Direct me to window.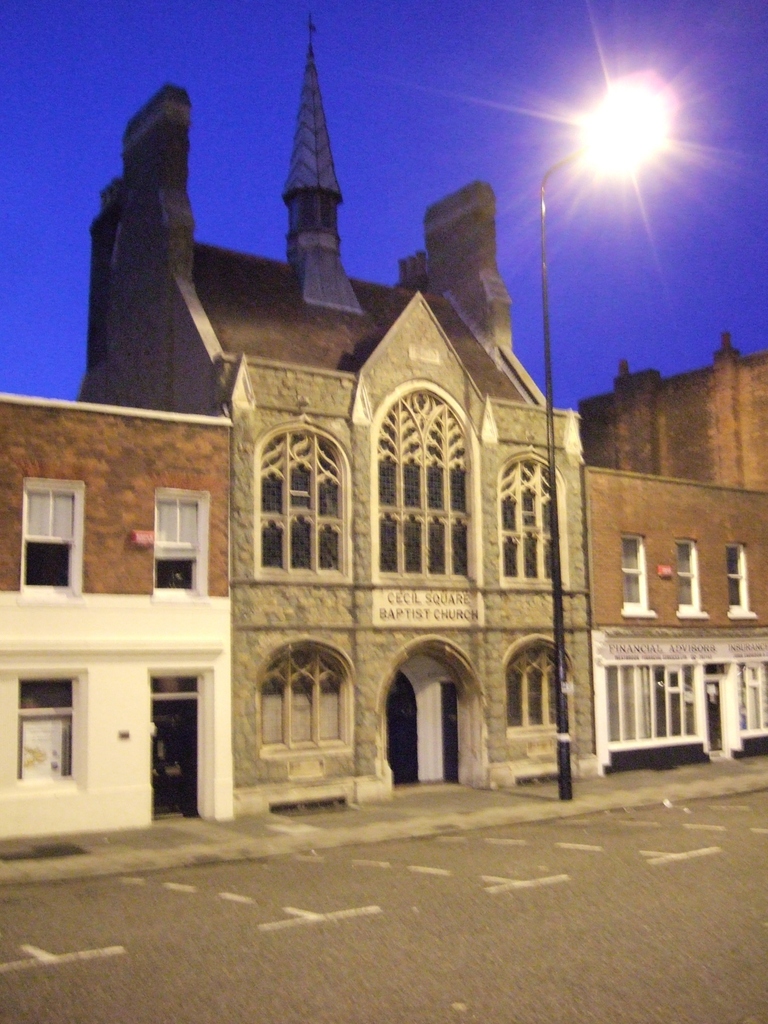
Direction: bbox=[14, 476, 84, 602].
